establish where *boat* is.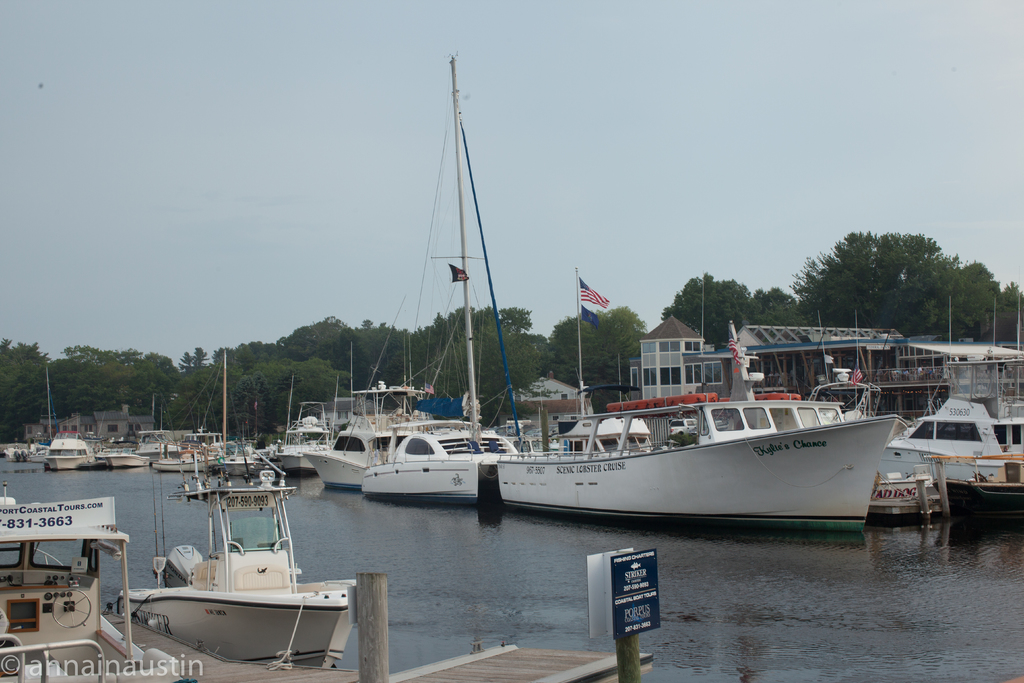
Established at {"left": 118, "top": 435, "right": 380, "bottom": 671}.
